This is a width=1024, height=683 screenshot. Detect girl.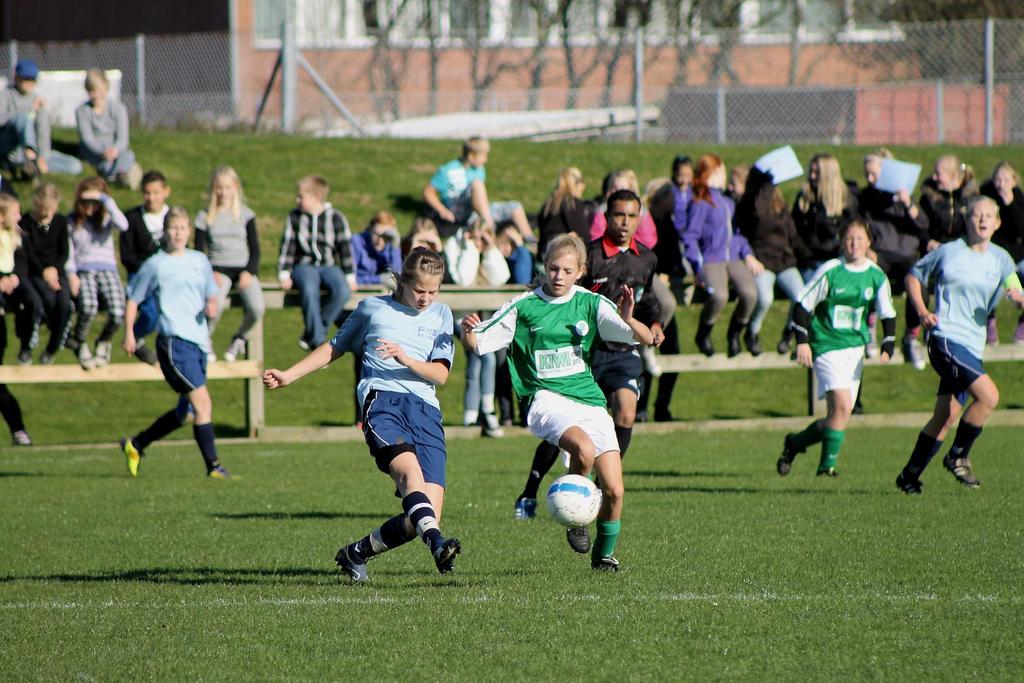
(260,243,463,579).
